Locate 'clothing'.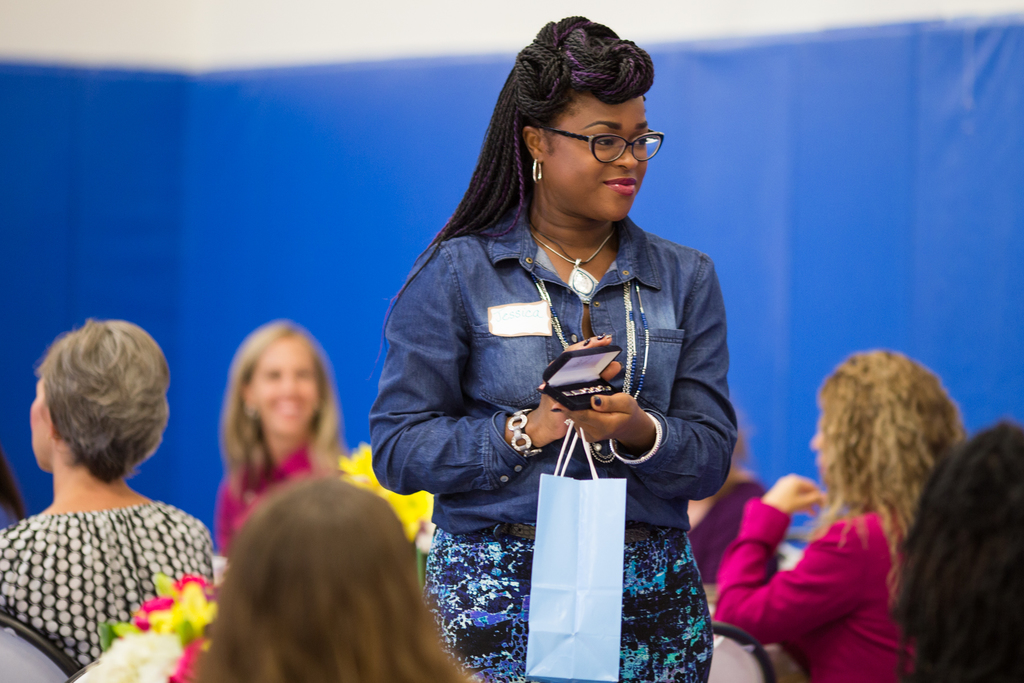
Bounding box: (left=709, top=499, right=908, bottom=682).
